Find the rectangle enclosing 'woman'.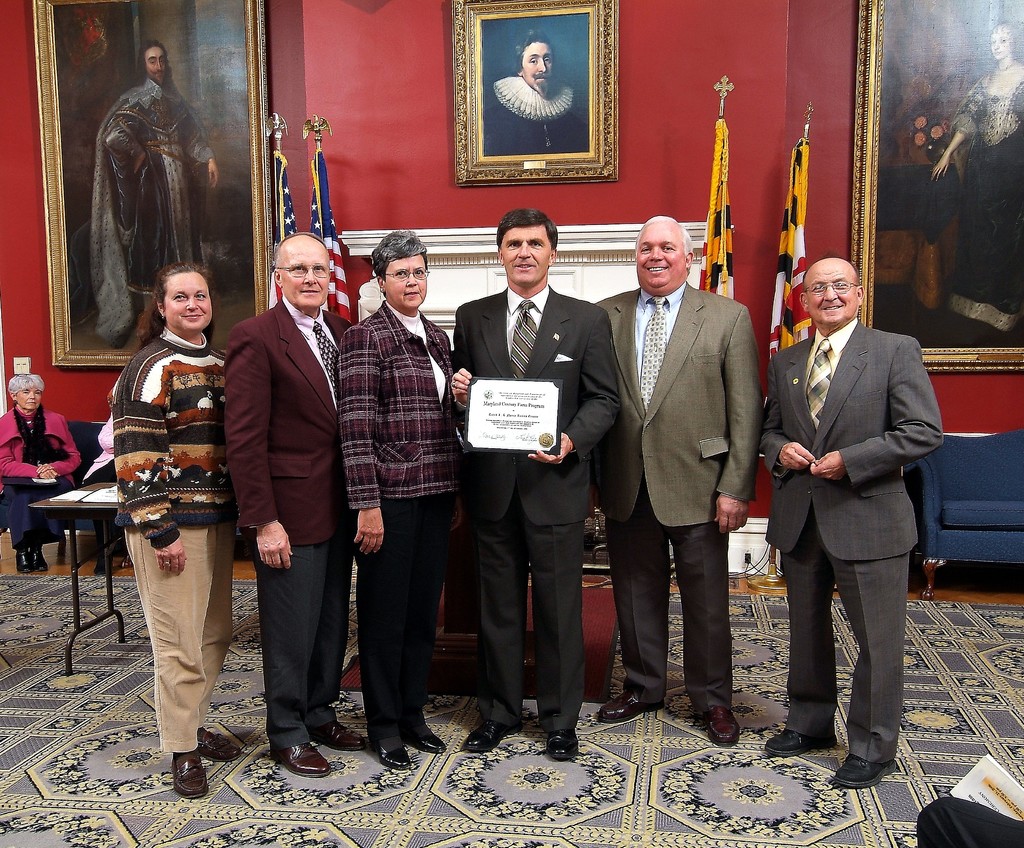
(348,230,462,769).
